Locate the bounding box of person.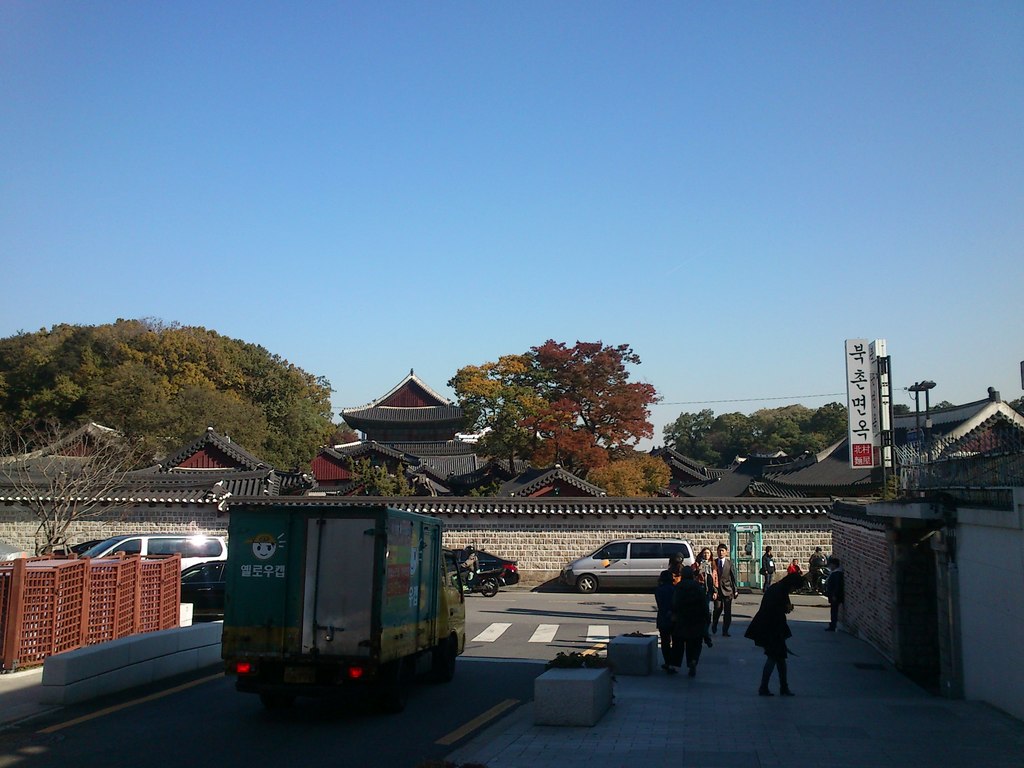
Bounding box: pyautogui.locateOnScreen(740, 572, 799, 695).
